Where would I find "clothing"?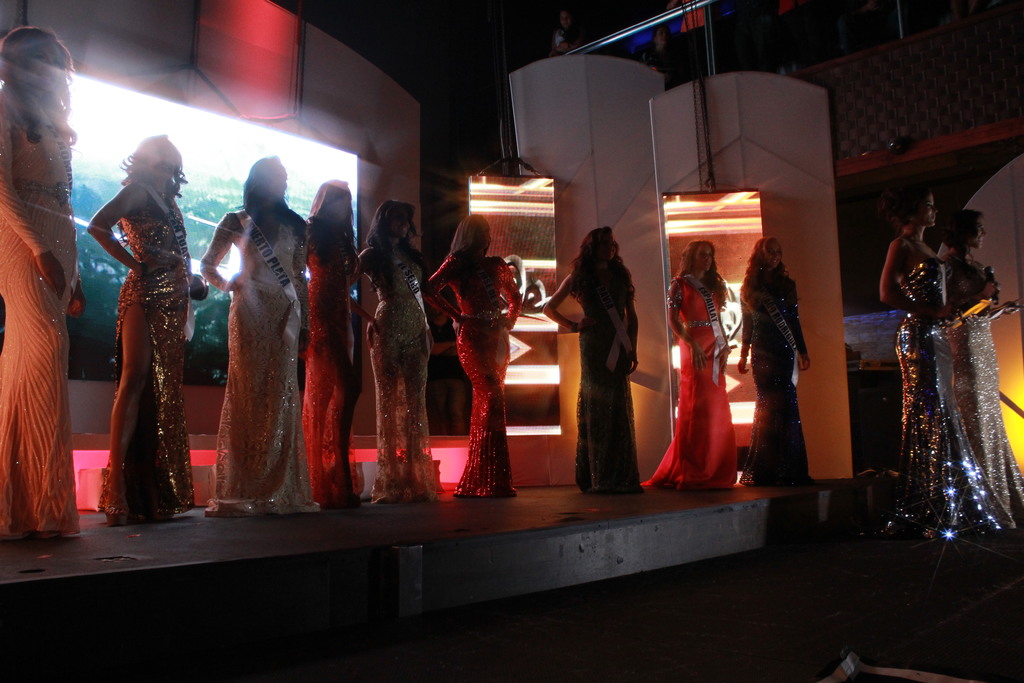
At (x1=301, y1=218, x2=365, y2=508).
